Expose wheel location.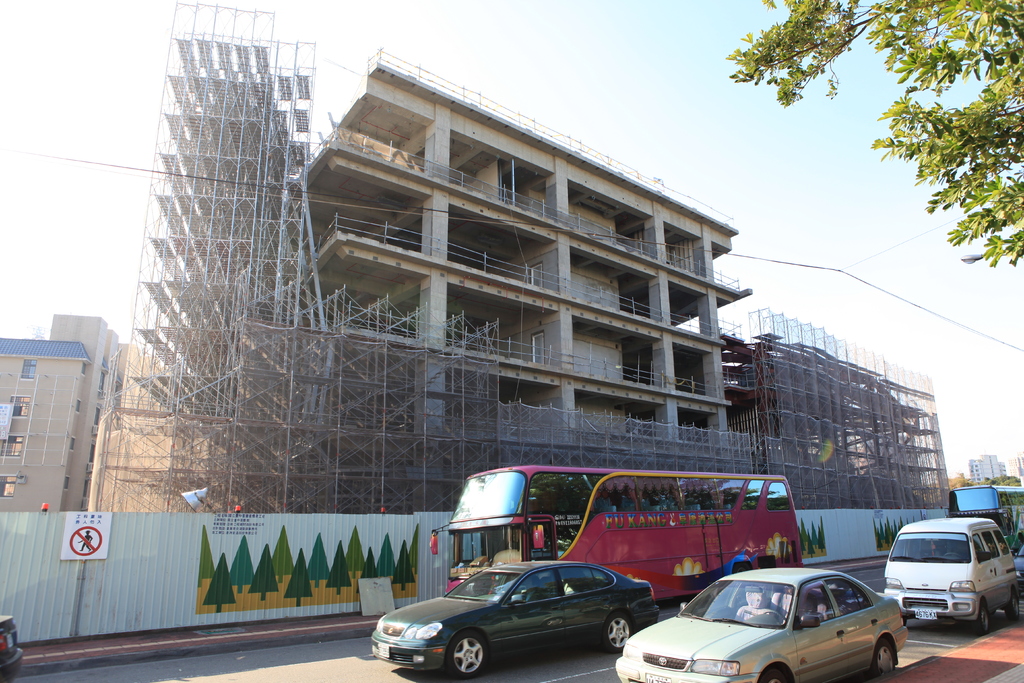
Exposed at bbox(973, 603, 988, 638).
